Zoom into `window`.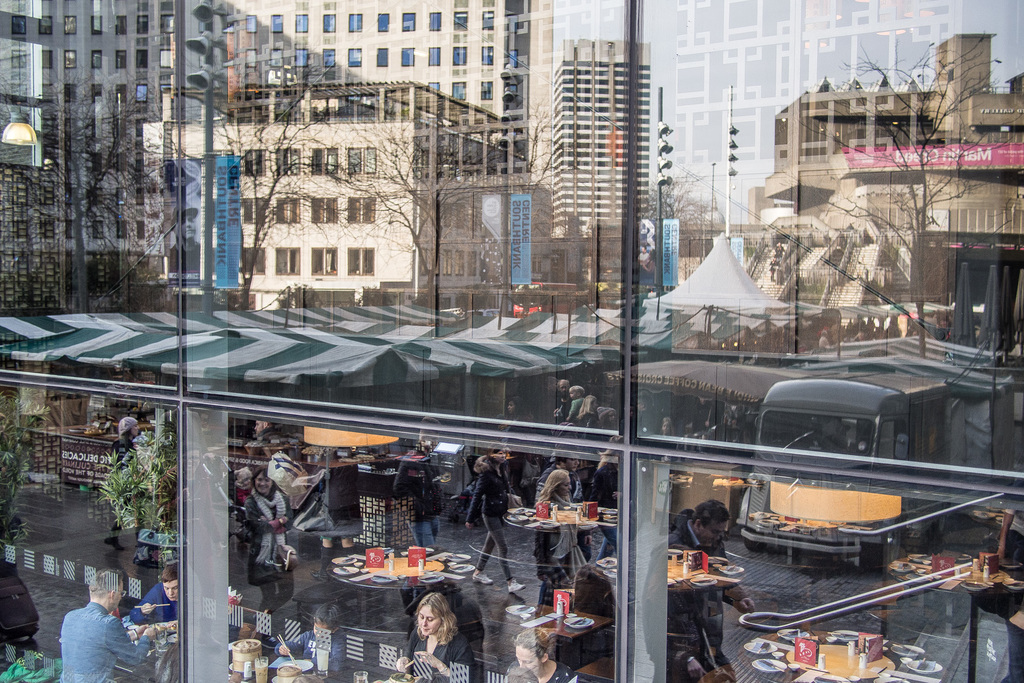
Zoom target: 373,8,394,33.
